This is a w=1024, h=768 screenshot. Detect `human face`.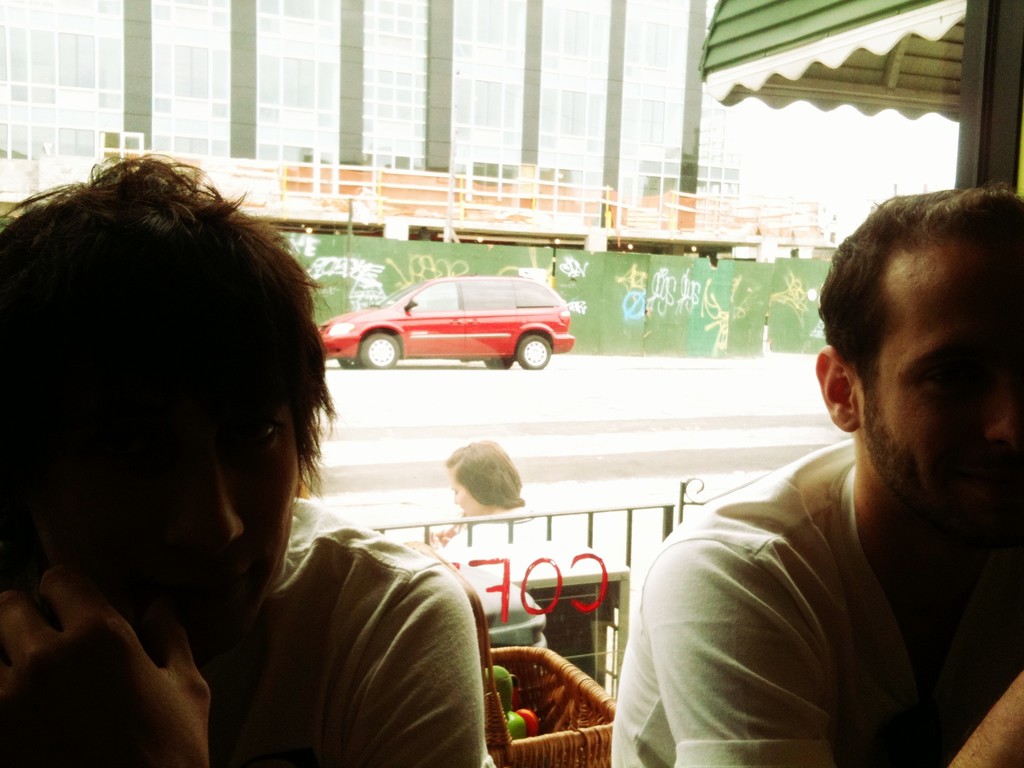
BBox(31, 303, 303, 631).
